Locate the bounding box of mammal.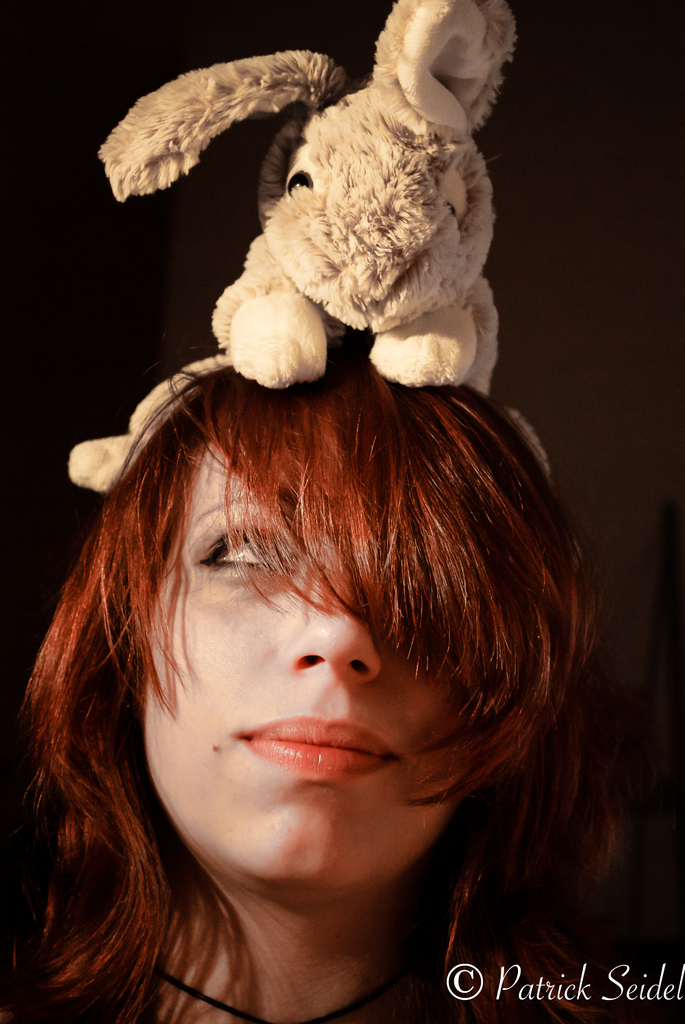
Bounding box: rect(1, 363, 684, 1022).
